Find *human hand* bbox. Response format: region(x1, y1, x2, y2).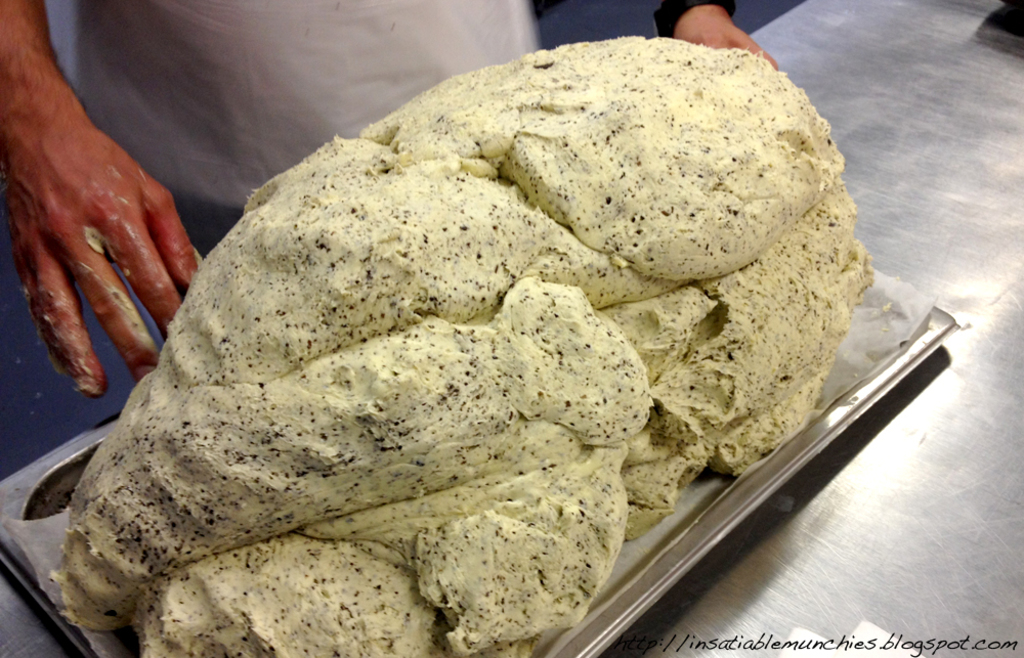
region(675, 4, 780, 78).
